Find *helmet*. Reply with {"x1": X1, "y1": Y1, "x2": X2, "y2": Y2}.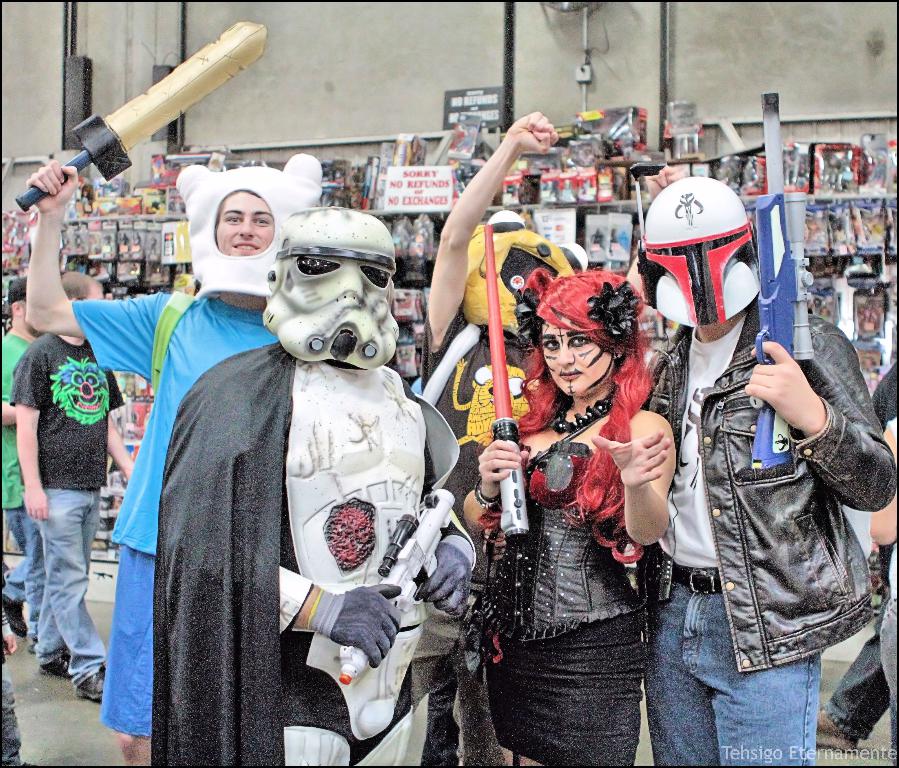
{"x1": 171, "y1": 152, "x2": 324, "y2": 301}.
